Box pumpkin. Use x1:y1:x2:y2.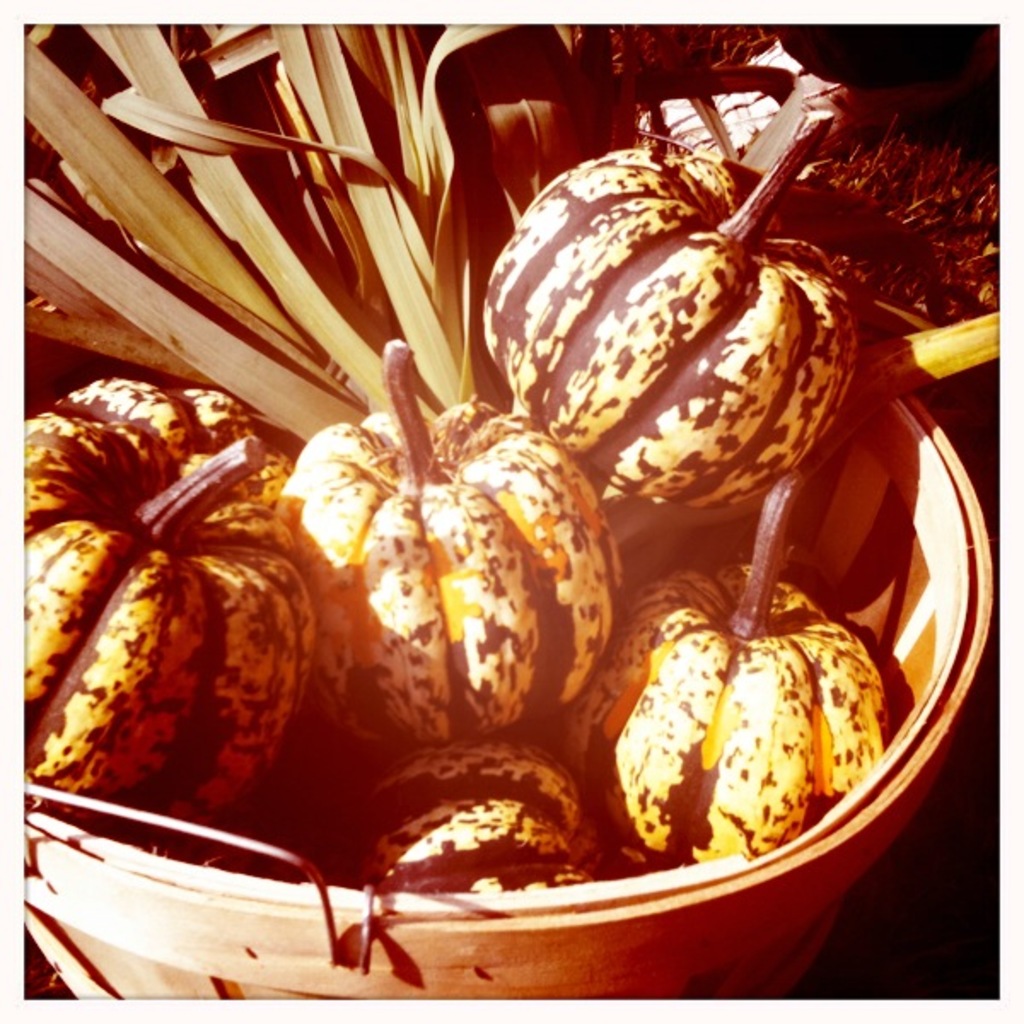
276:329:630:744.
